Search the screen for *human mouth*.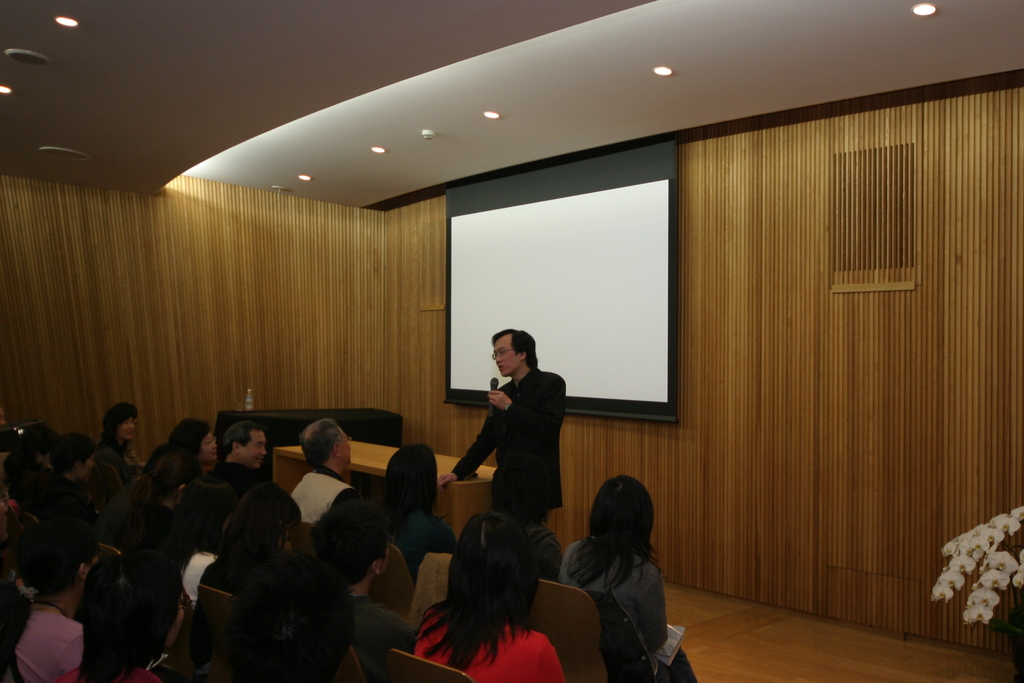
Found at x1=497, y1=365, x2=505, y2=371.
